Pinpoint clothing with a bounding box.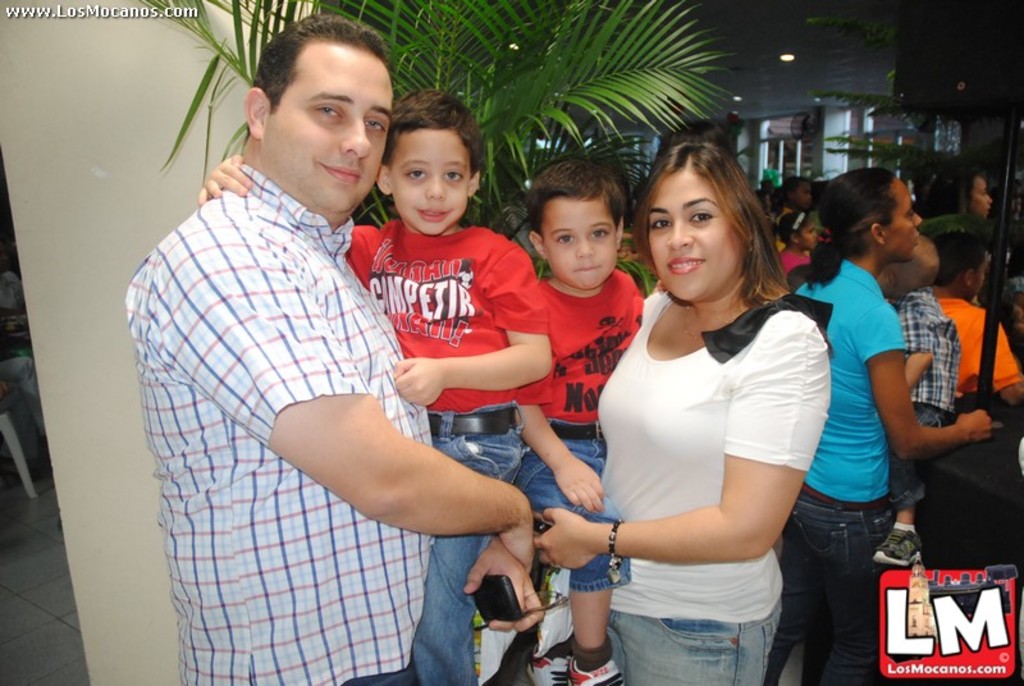
[776, 248, 813, 274].
